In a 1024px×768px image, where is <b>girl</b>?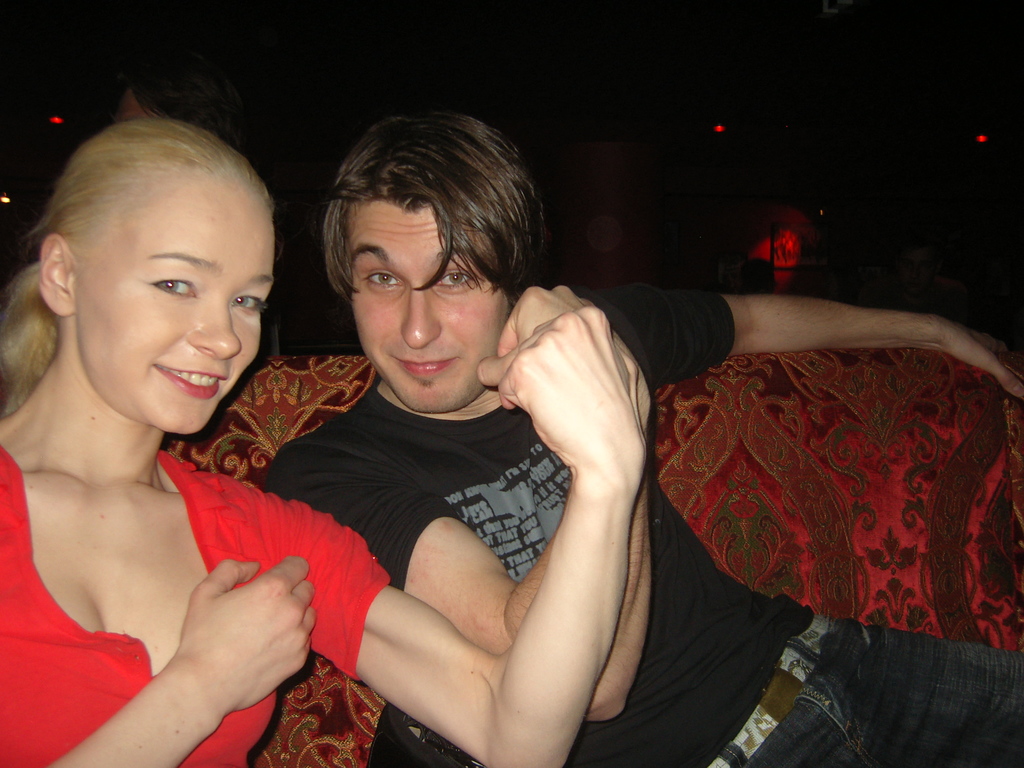
<region>0, 123, 646, 767</region>.
